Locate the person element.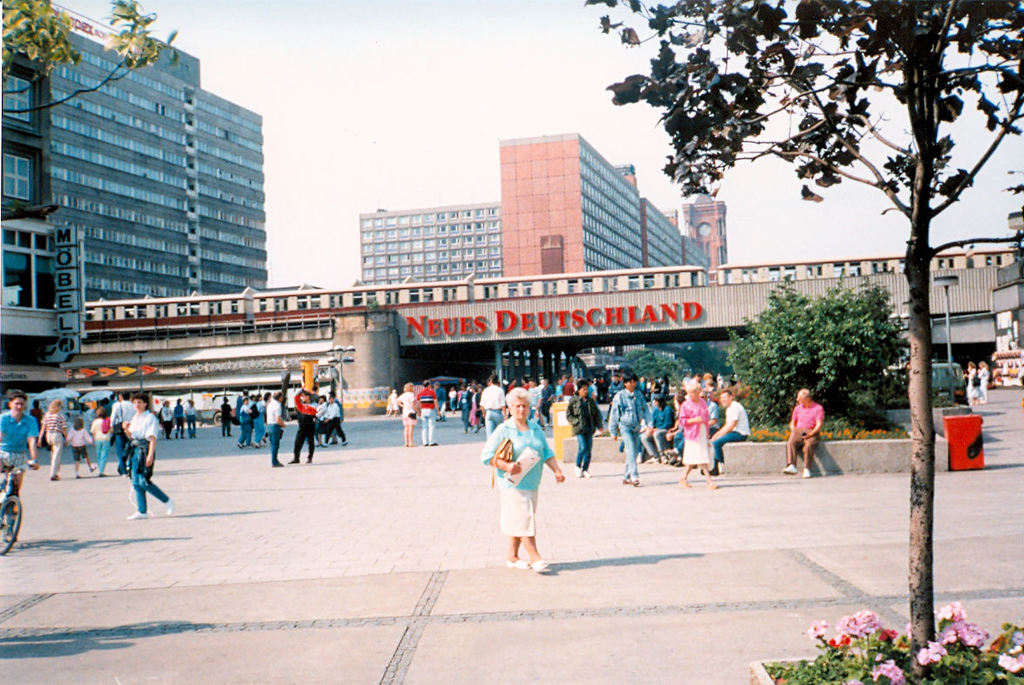
Element bbox: crop(485, 376, 502, 385).
